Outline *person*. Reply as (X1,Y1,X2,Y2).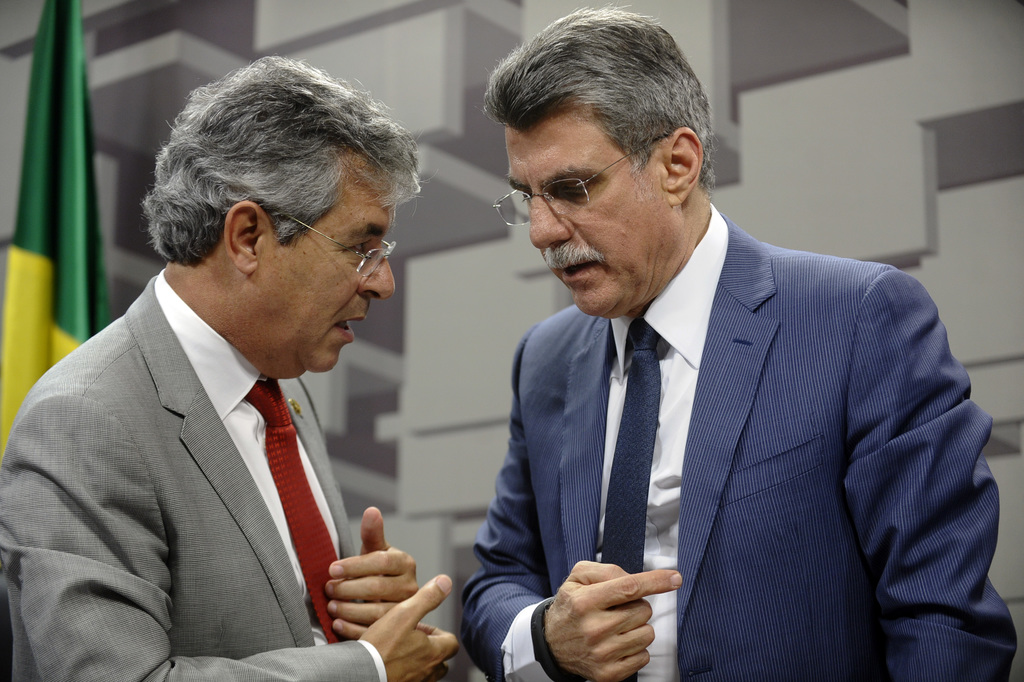
(35,69,416,681).
